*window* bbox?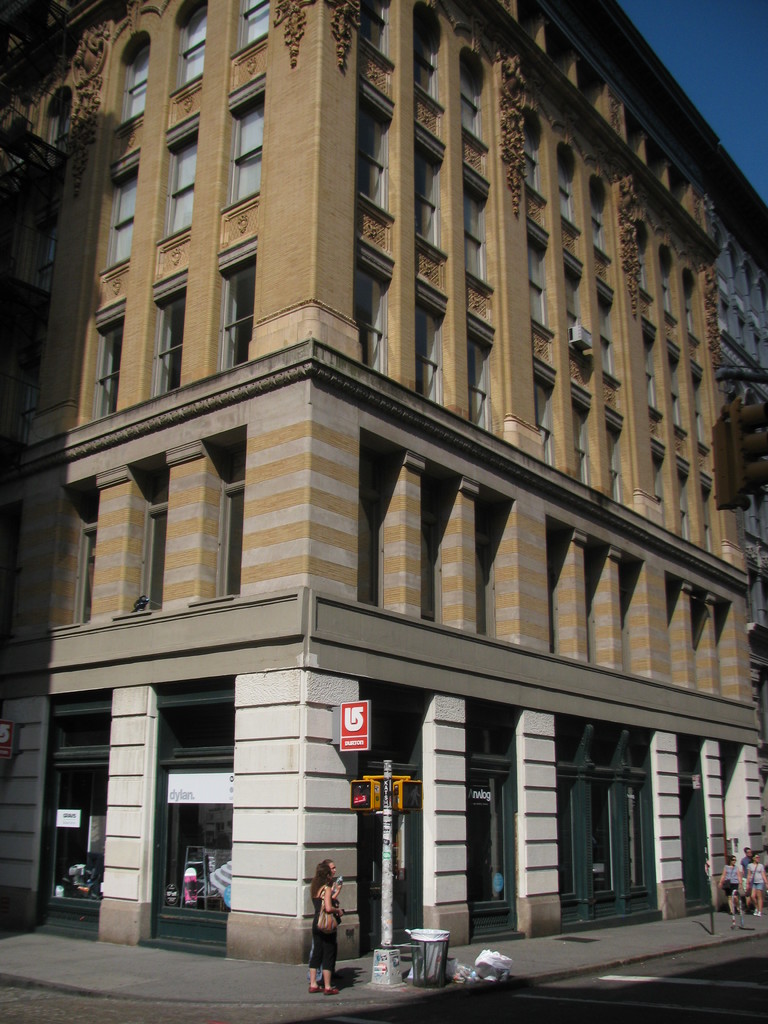
{"x1": 358, "y1": 266, "x2": 382, "y2": 371}
